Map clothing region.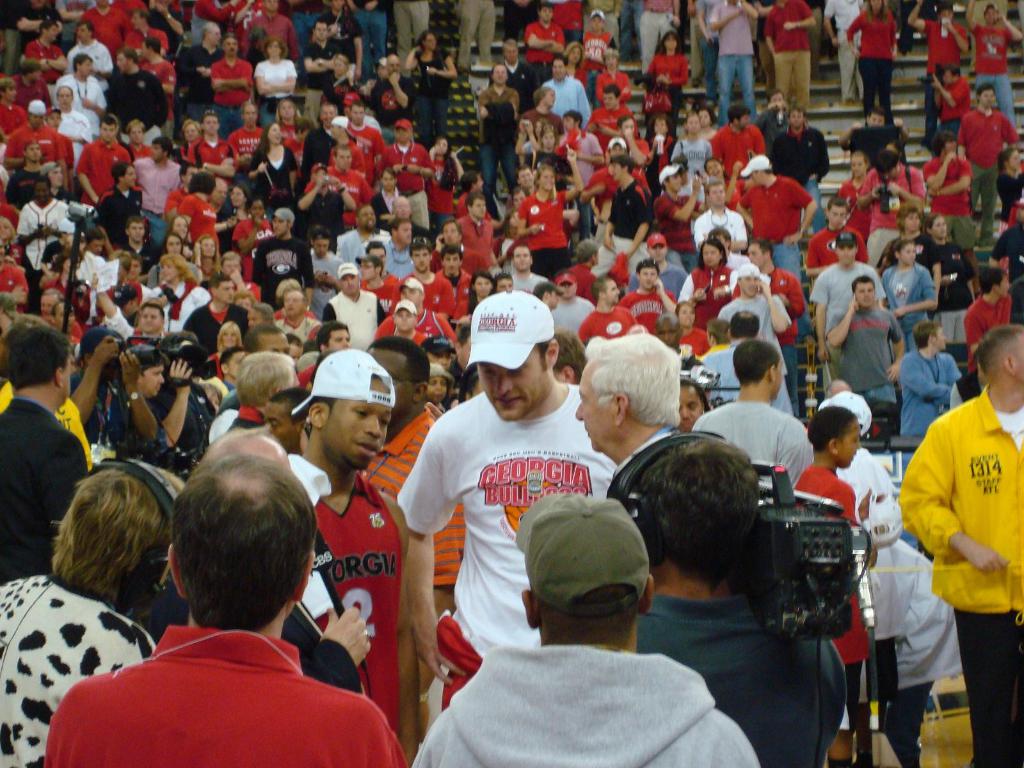
Mapped to region(726, 253, 748, 269).
